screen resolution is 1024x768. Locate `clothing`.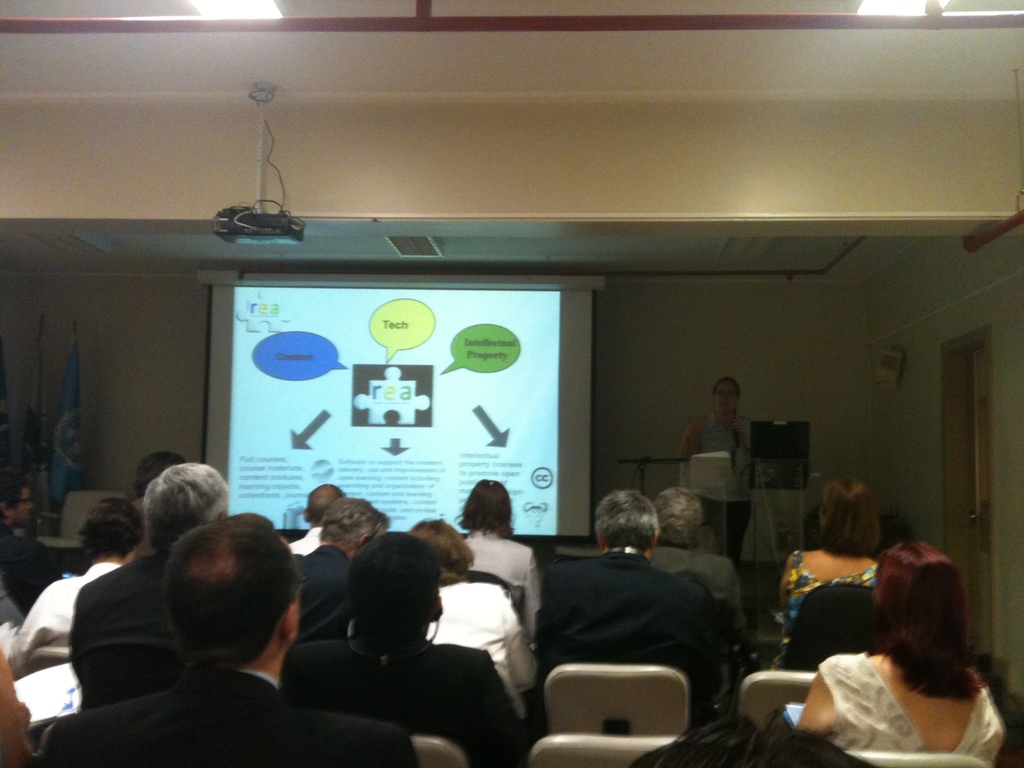
(x1=287, y1=525, x2=328, y2=556).
